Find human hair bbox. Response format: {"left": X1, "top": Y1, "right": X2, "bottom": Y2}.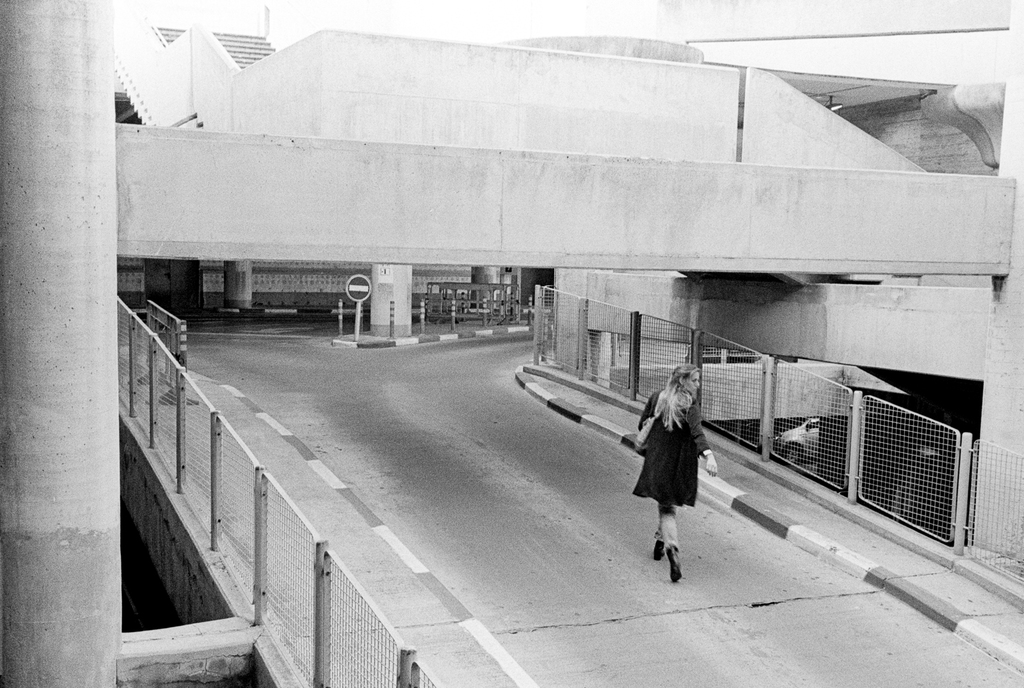
{"left": 653, "top": 374, "right": 713, "bottom": 454}.
